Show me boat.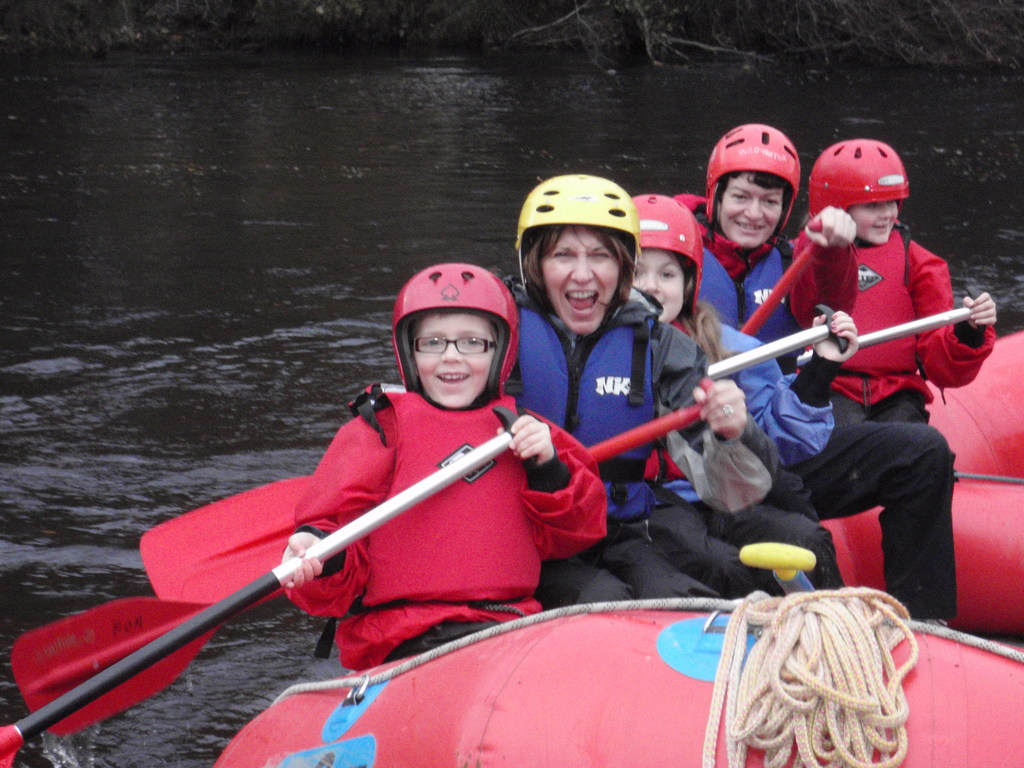
boat is here: [205,596,1023,767].
